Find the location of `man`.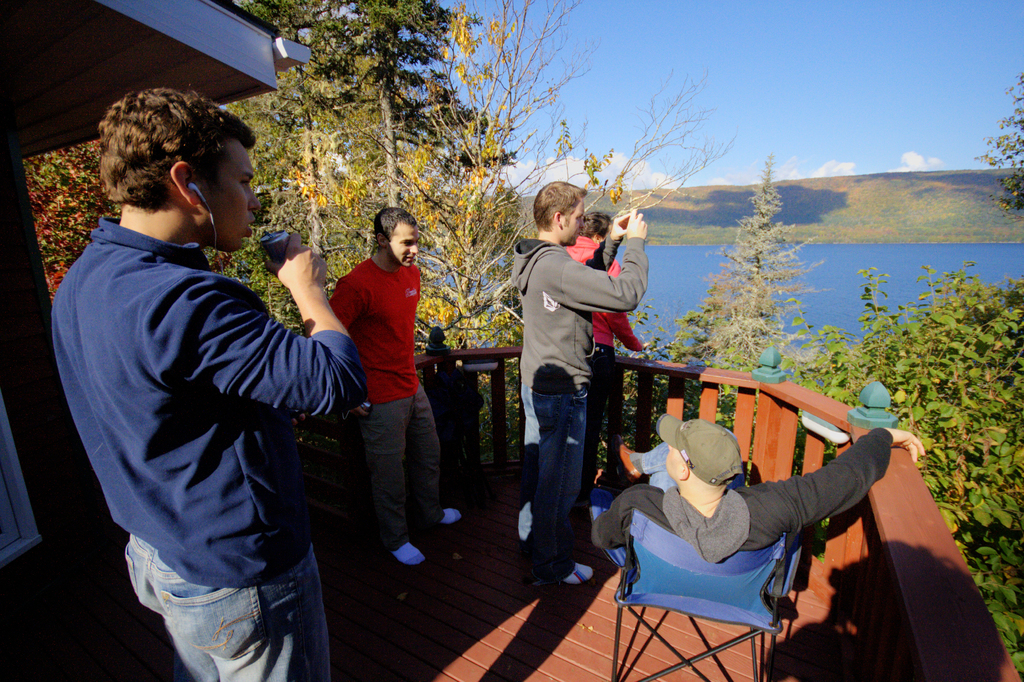
Location: <box>37,85,378,681</box>.
